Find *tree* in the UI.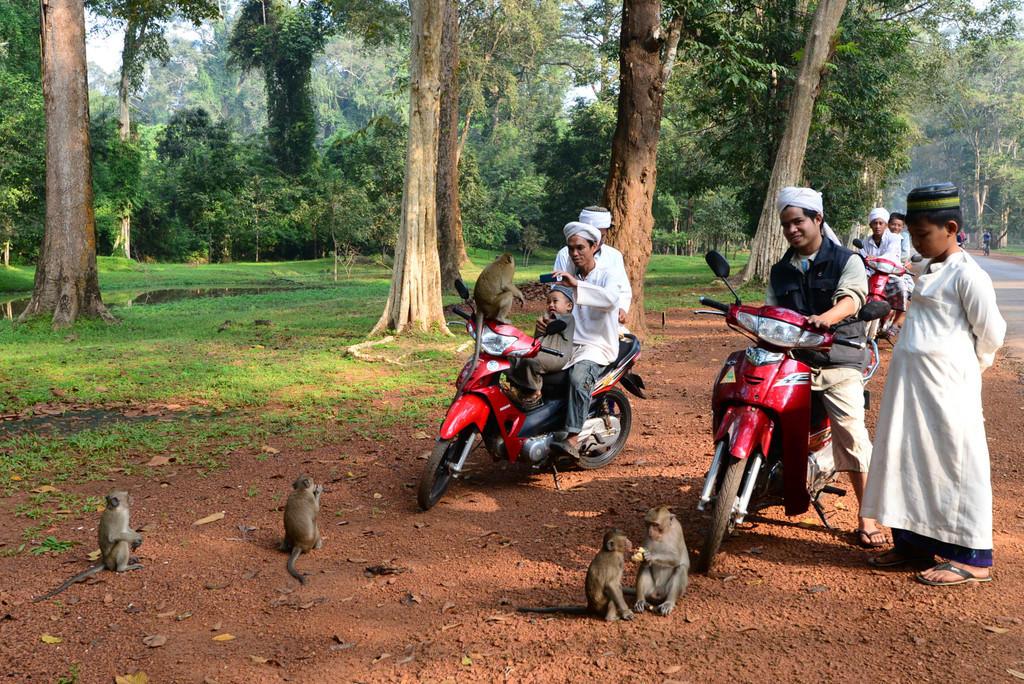
UI element at box(220, 0, 329, 195).
